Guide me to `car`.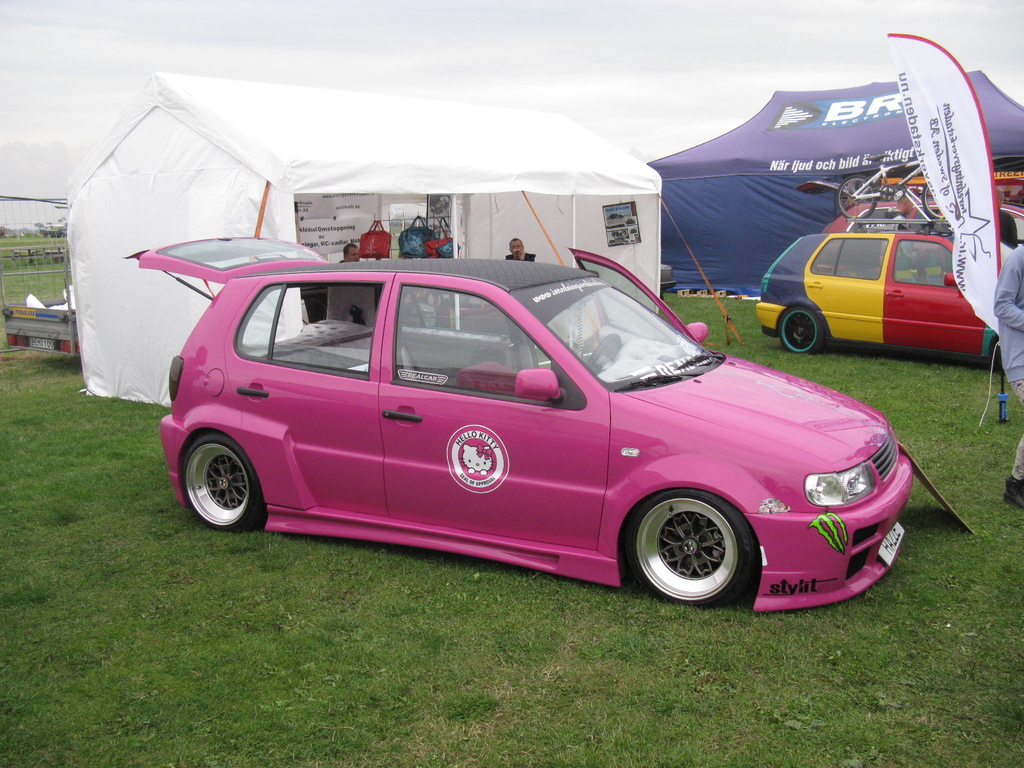
Guidance: (753, 229, 1005, 358).
